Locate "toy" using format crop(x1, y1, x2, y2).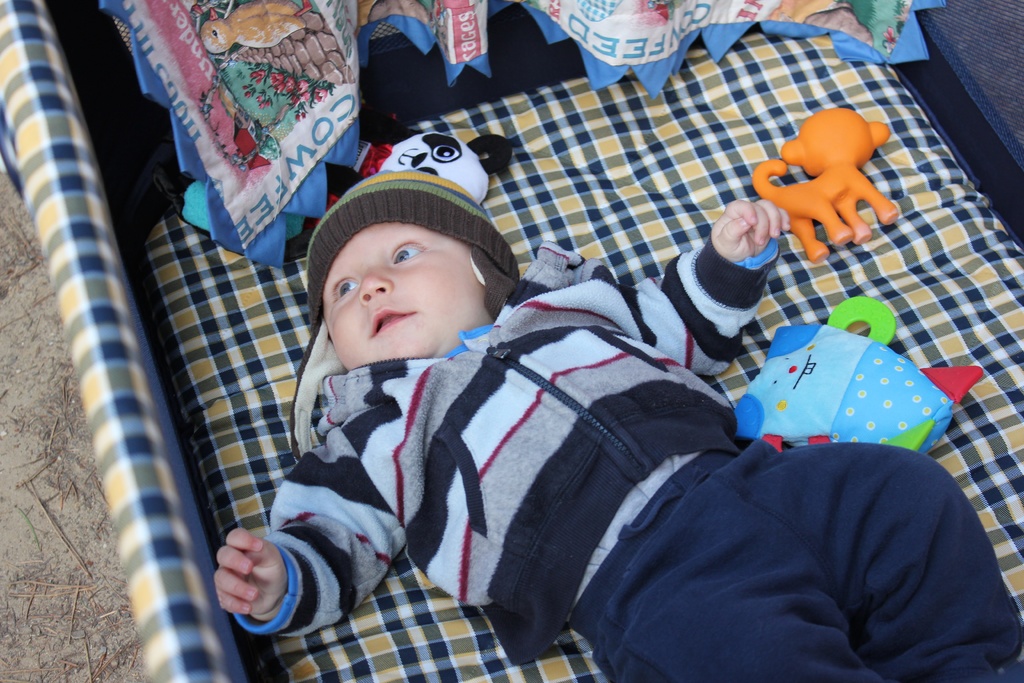
crop(747, 100, 900, 267).
